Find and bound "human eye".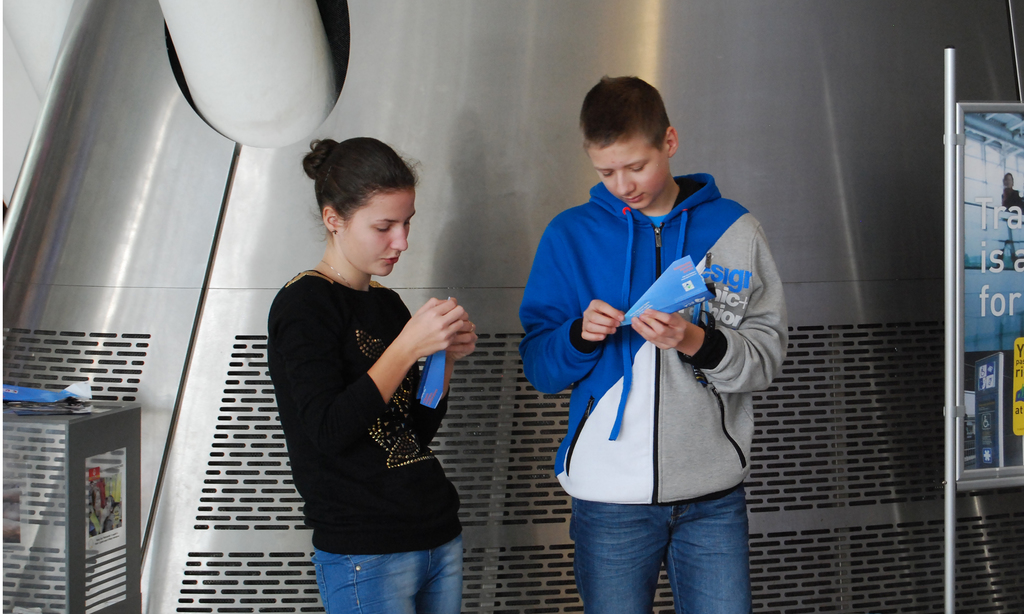
Bound: 630,164,644,174.
